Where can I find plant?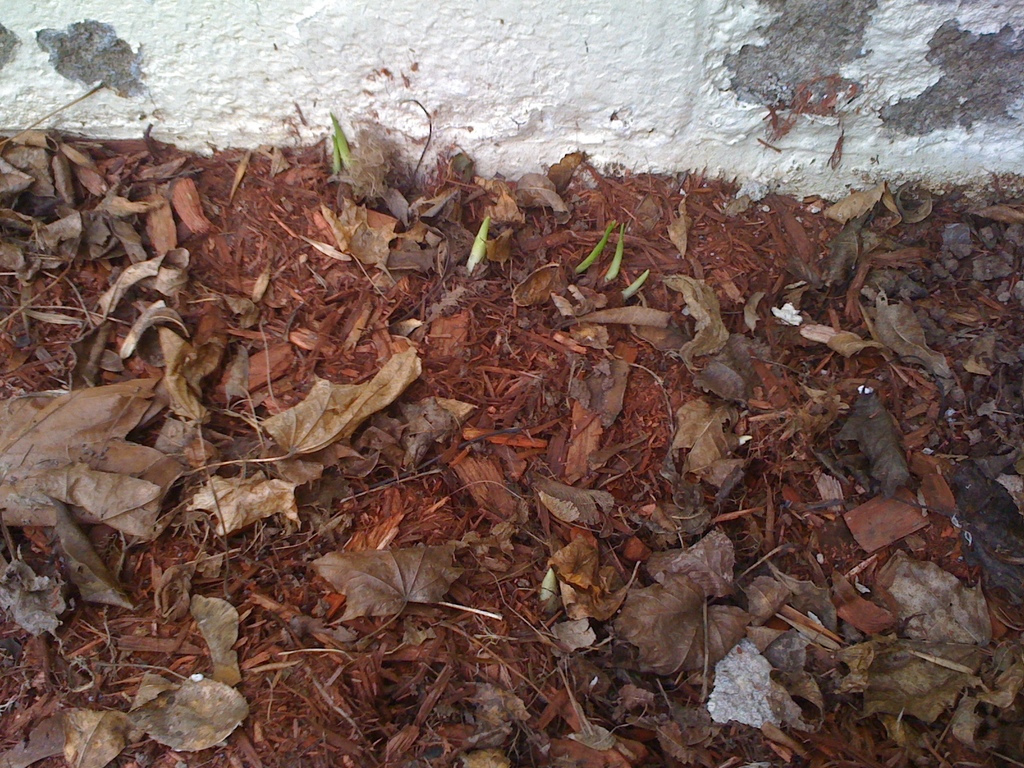
You can find it at l=621, t=264, r=654, b=307.
